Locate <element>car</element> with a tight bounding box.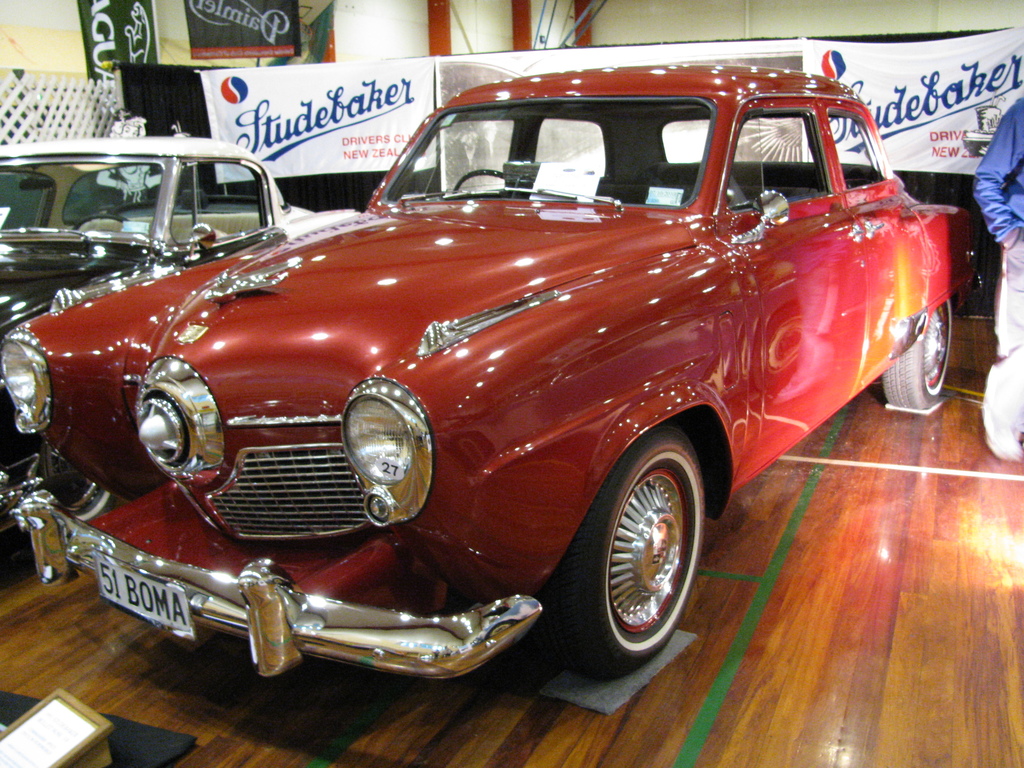
bbox=[0, 58, 980, 680].
